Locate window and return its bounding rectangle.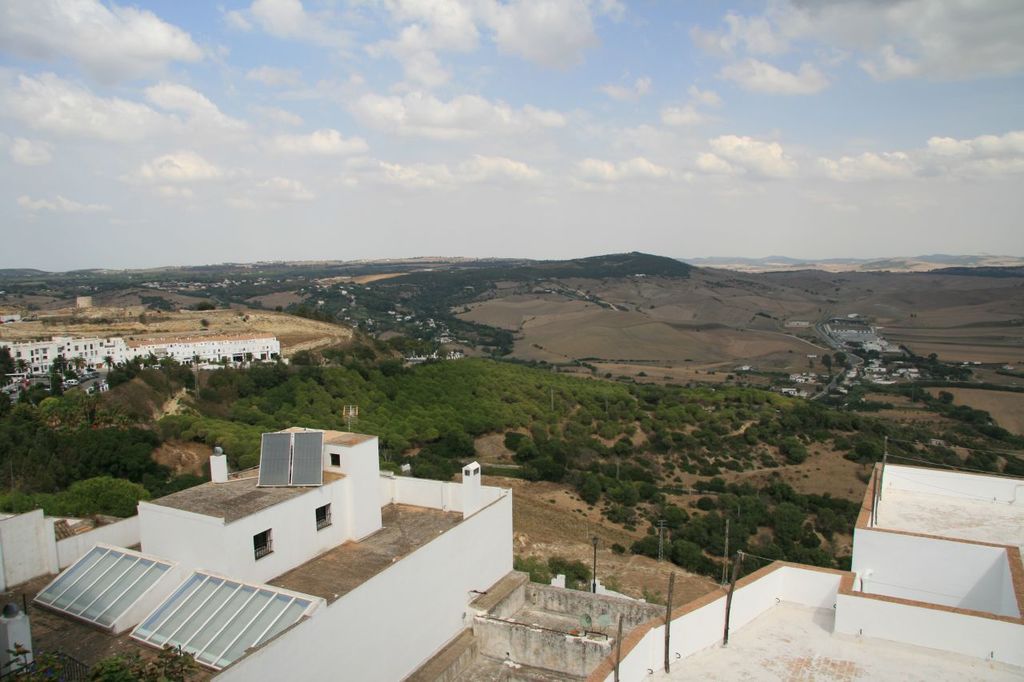
x1=315, y1=509, x2=334, y2=533.
